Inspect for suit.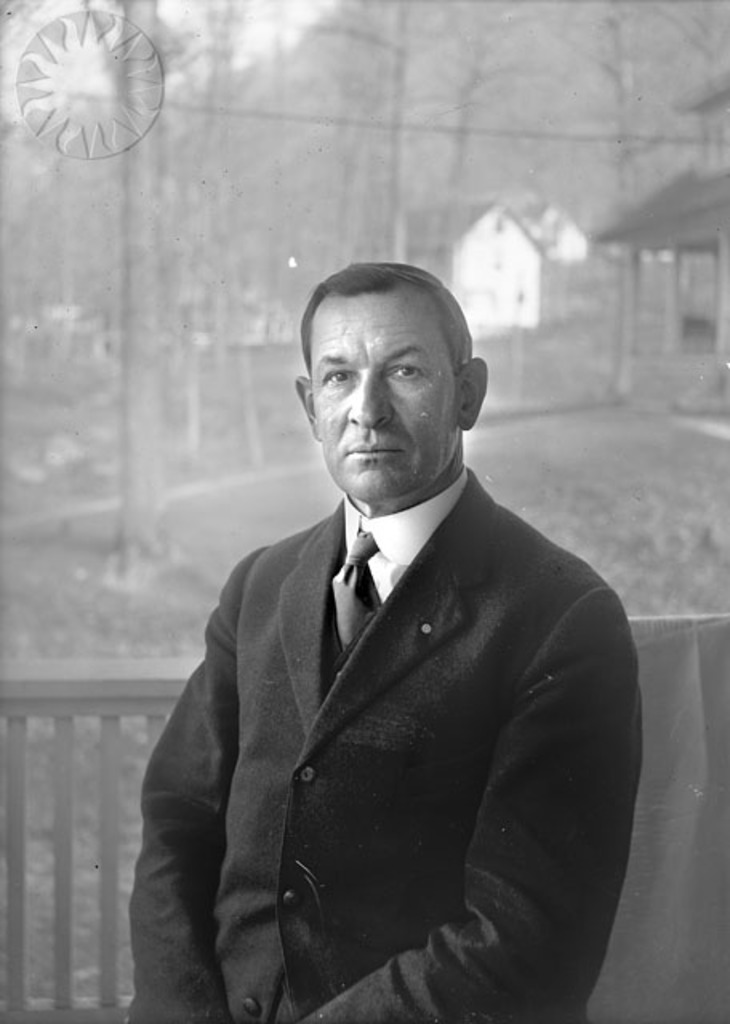
Inspection: bbox=[165, 424, 640, 1014].
